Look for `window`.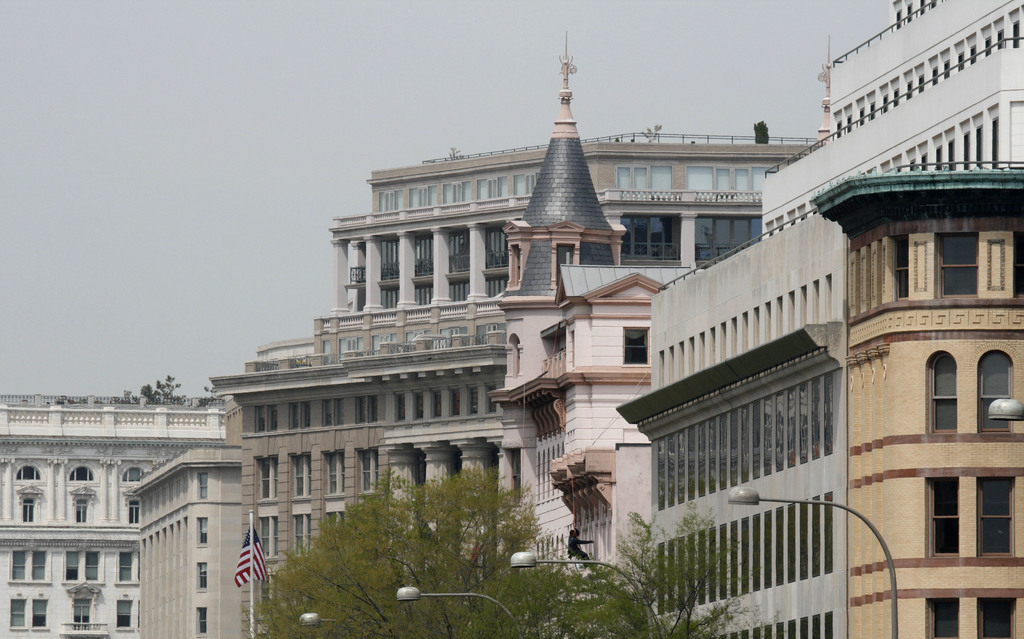
Found: select_region(255, 408, 279, 432).
